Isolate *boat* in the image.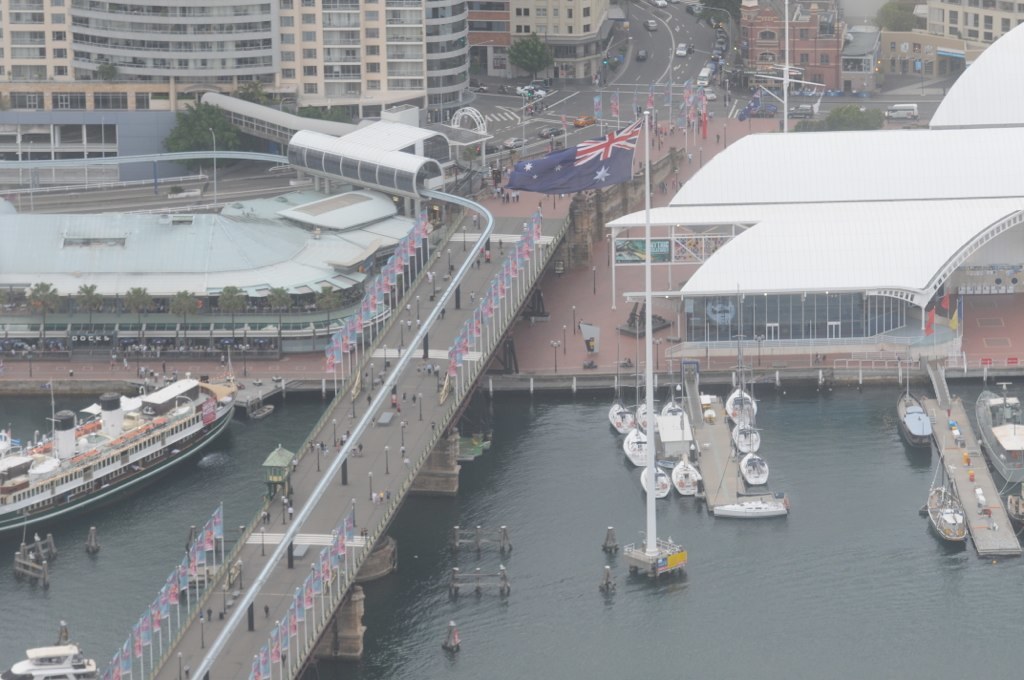
Isolated region: box=[899, 381, 939, 450].
